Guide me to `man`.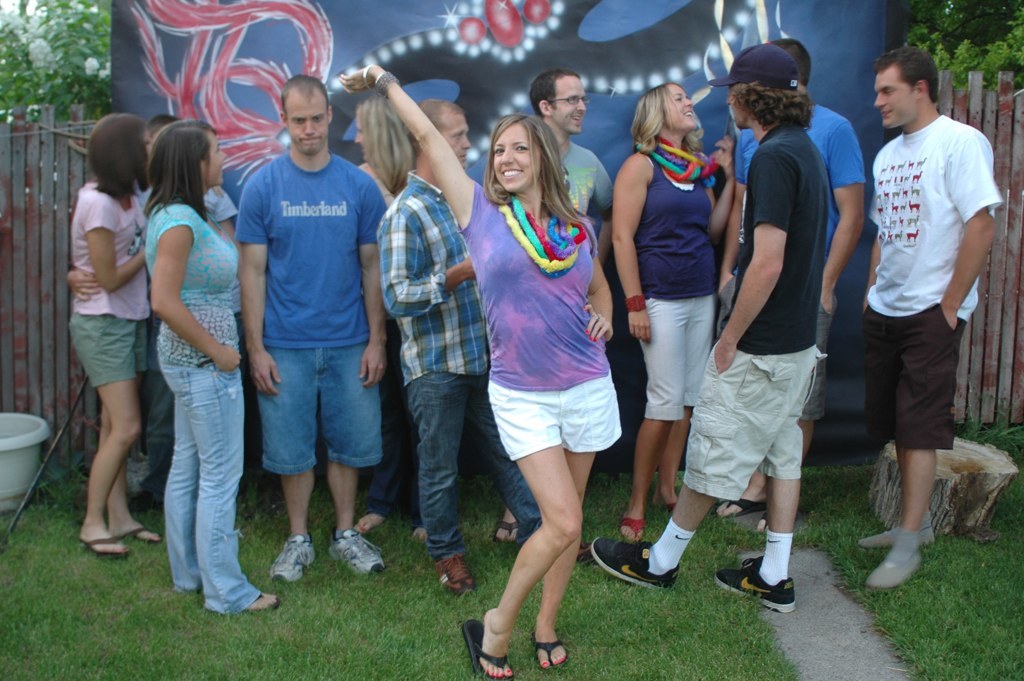
Guidance: locate(845, 29, 1002, 588).
